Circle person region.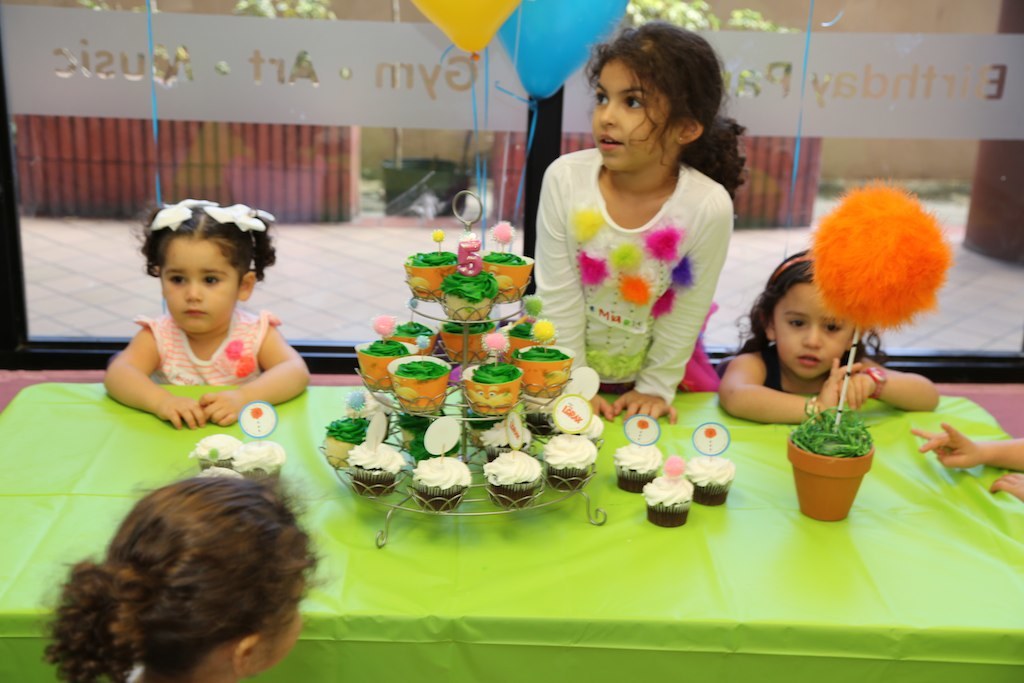
Region: region(96, 193, 316, 431).
